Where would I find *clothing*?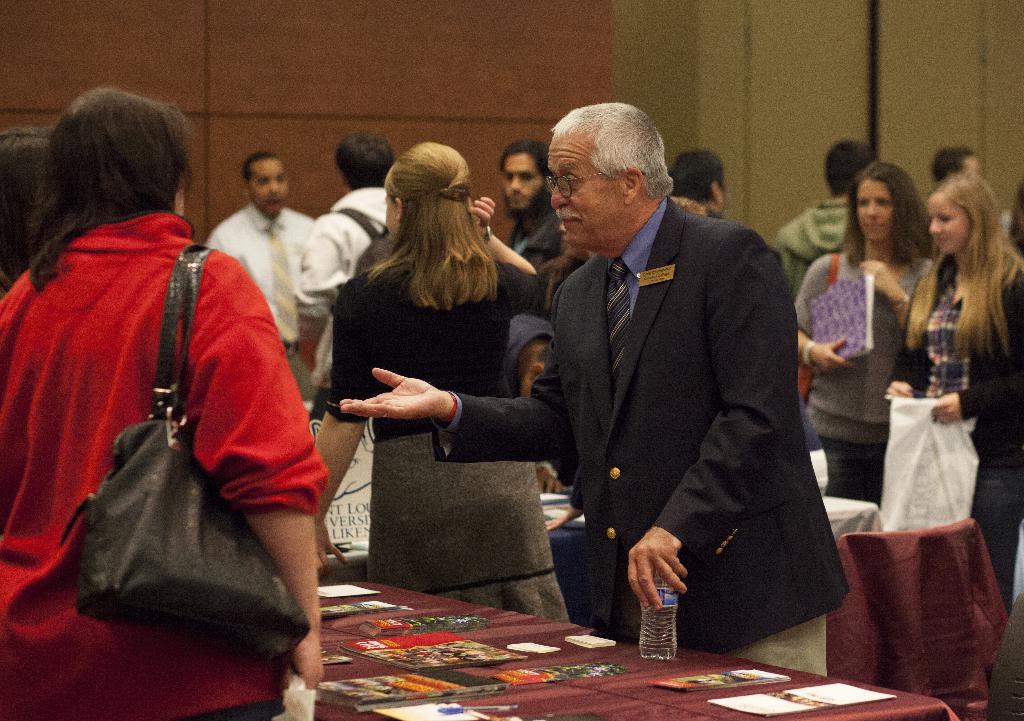
At <box>771,192,850,300</box>.
